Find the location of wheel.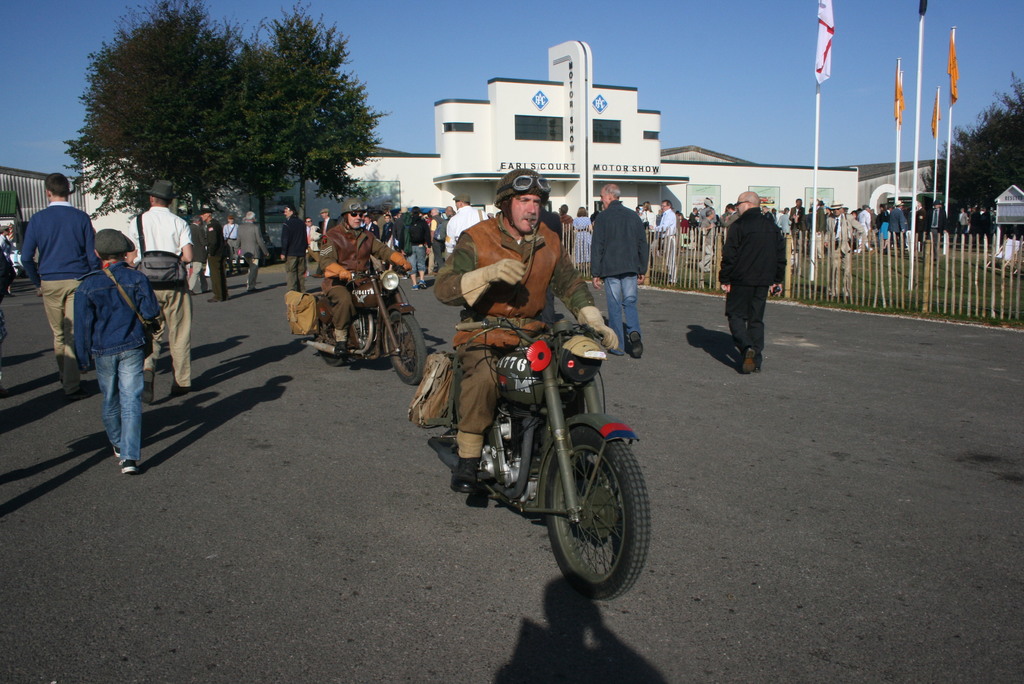
Location: <region>387, 314, 425, 386</region>.
